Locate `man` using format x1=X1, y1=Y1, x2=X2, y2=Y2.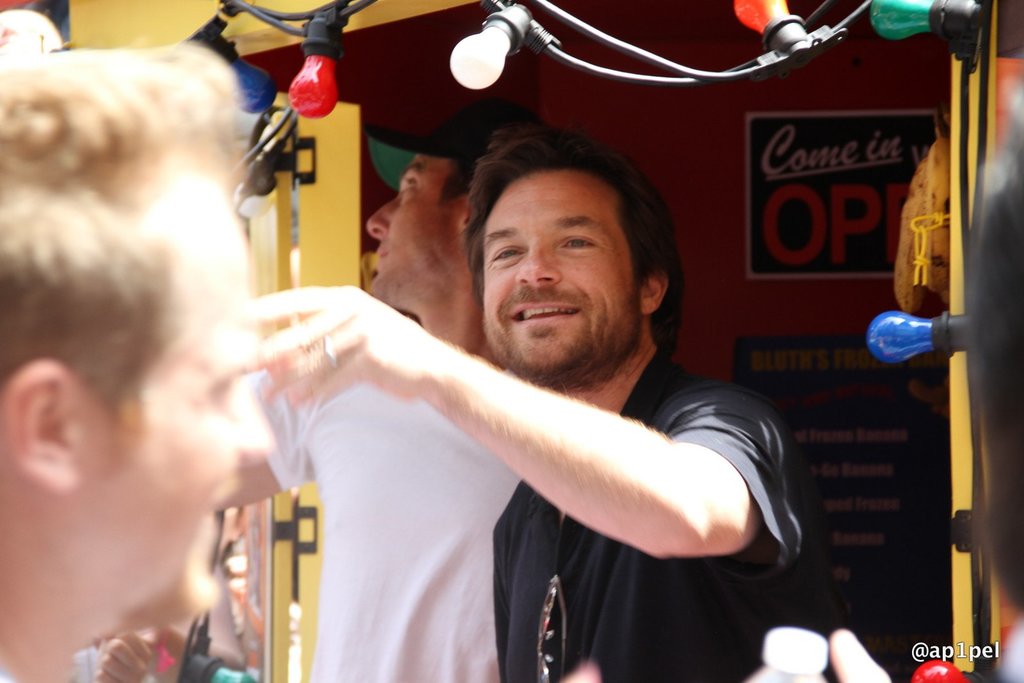
x1=0, y1=45, x2=282, y2=682.
